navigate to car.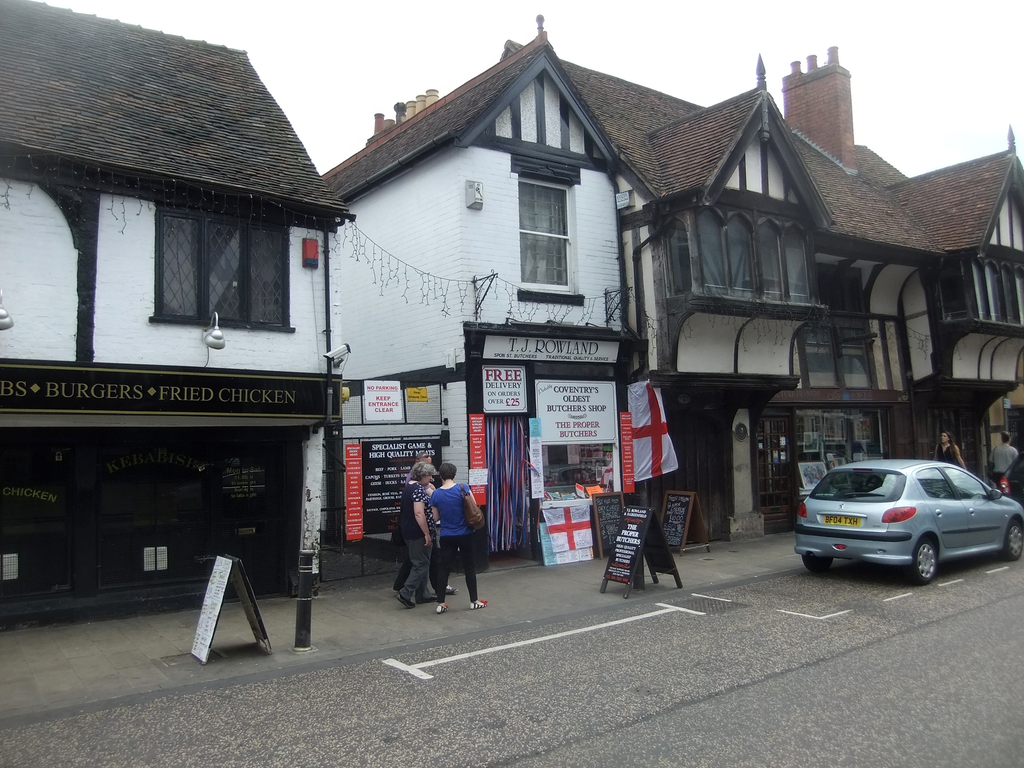
Navigation target: l=791, t=451, r=1023, b=602.
